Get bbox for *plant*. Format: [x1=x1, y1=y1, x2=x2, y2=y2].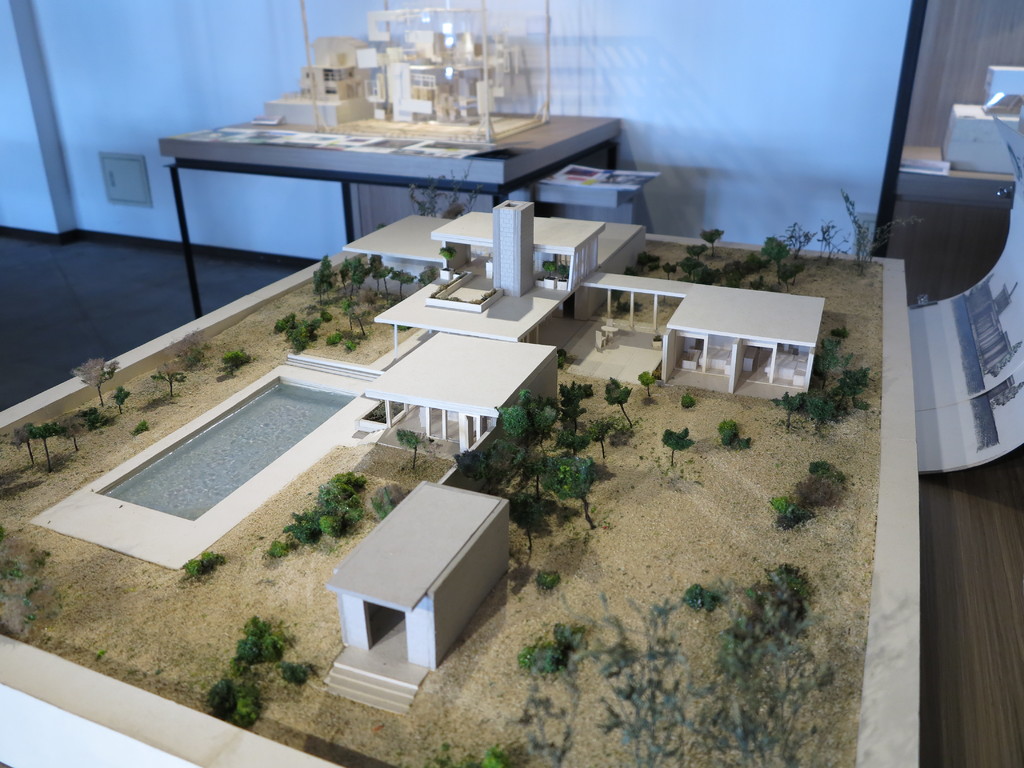
[x1=814, y1=335, x2=856, y2=383].
